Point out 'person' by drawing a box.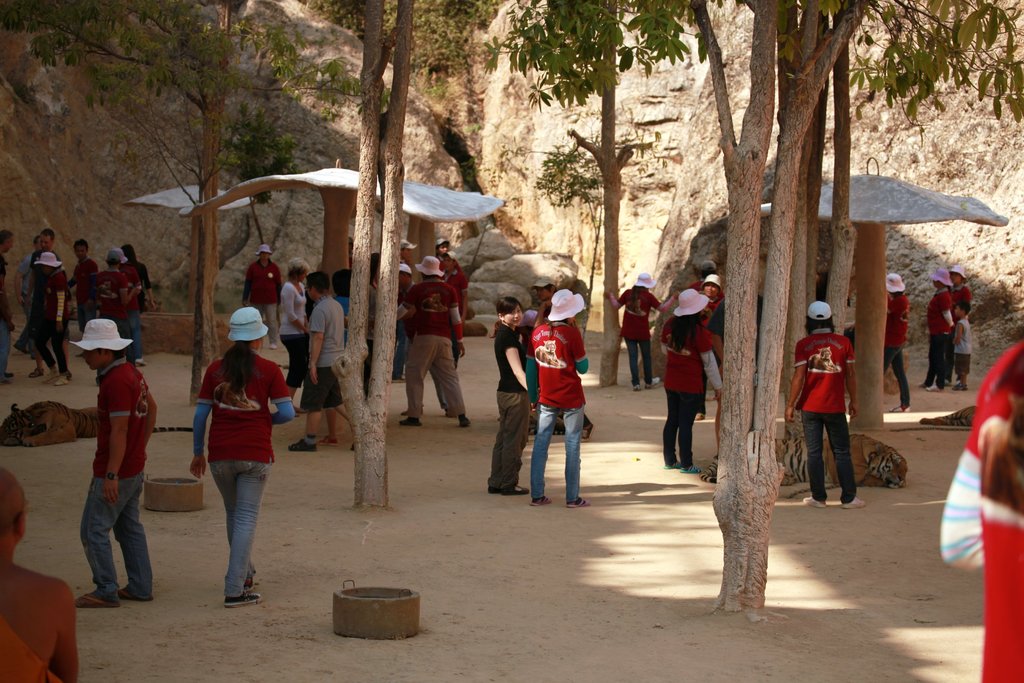
select_region(954, 263, 976, 309).
